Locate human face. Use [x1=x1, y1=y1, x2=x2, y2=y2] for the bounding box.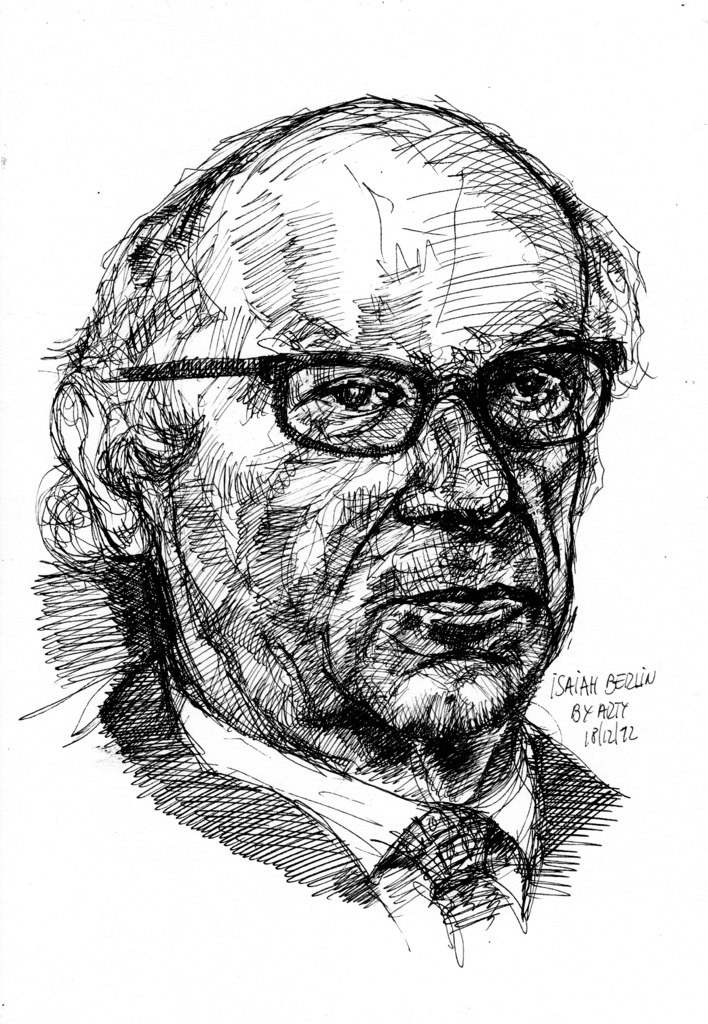
[x1=154, y1=195, x2=589, y2=748].
